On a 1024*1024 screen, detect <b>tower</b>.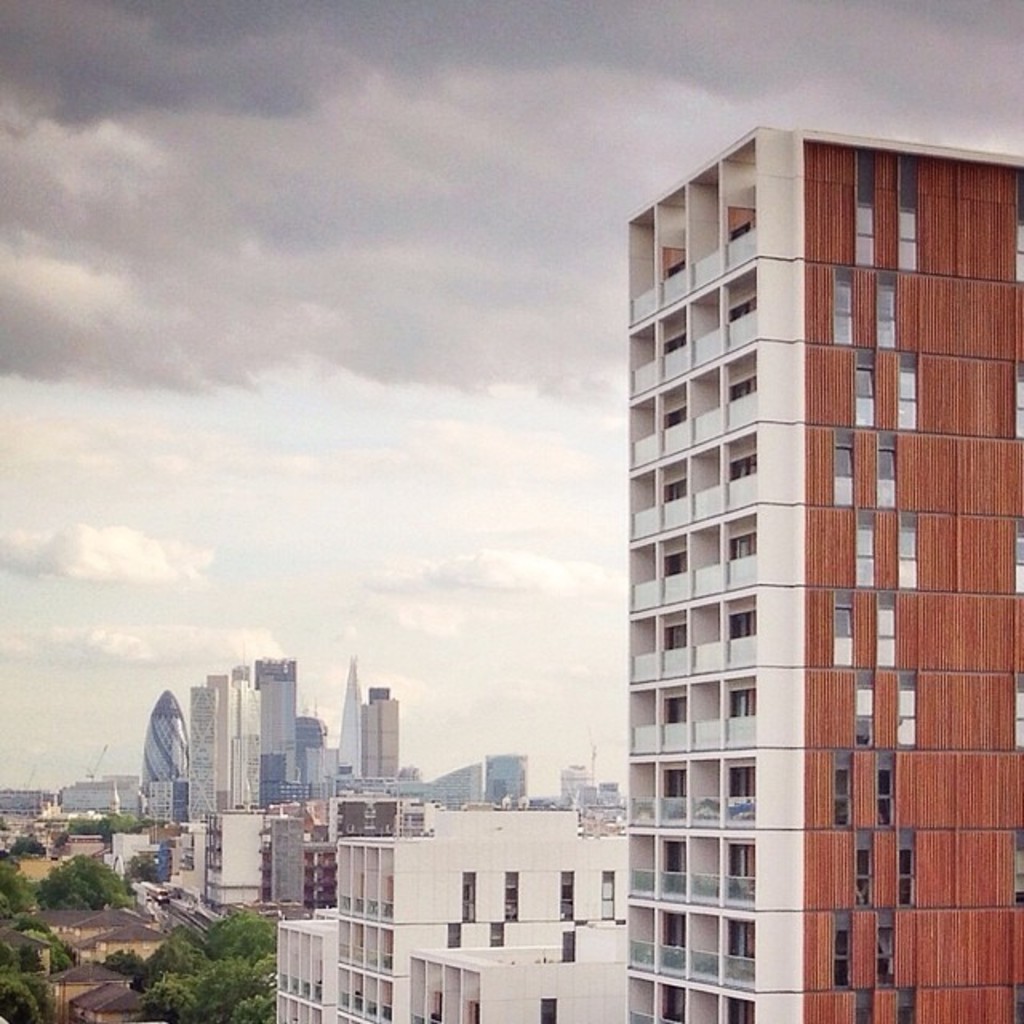
[189, 686, 221, 830].
